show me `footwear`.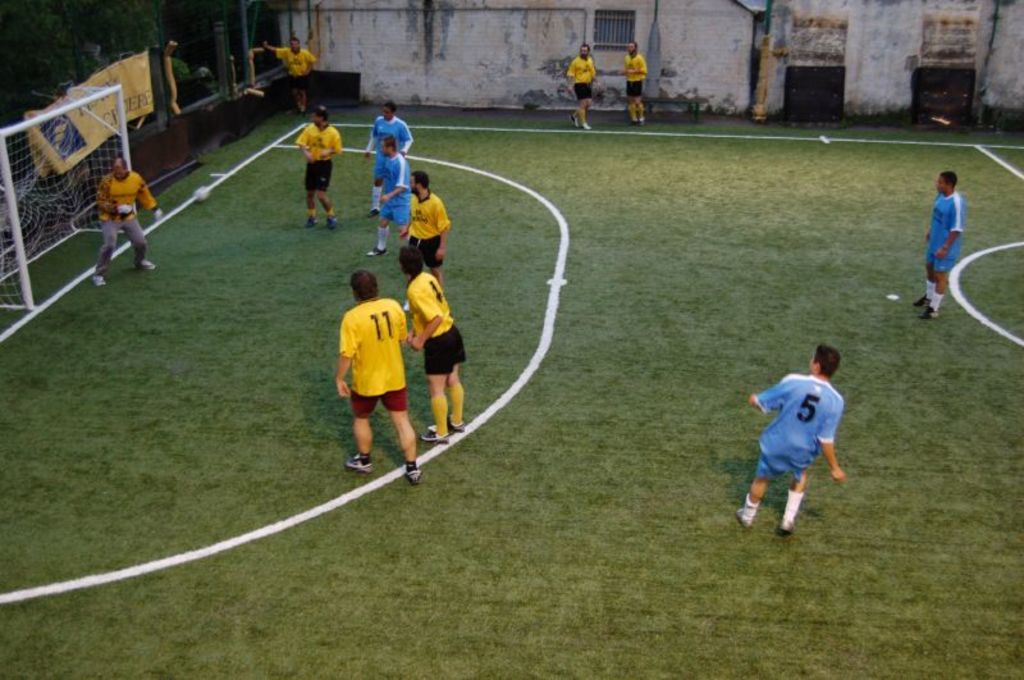
`footwear` is here: <box>580,120,589,131</box>.
